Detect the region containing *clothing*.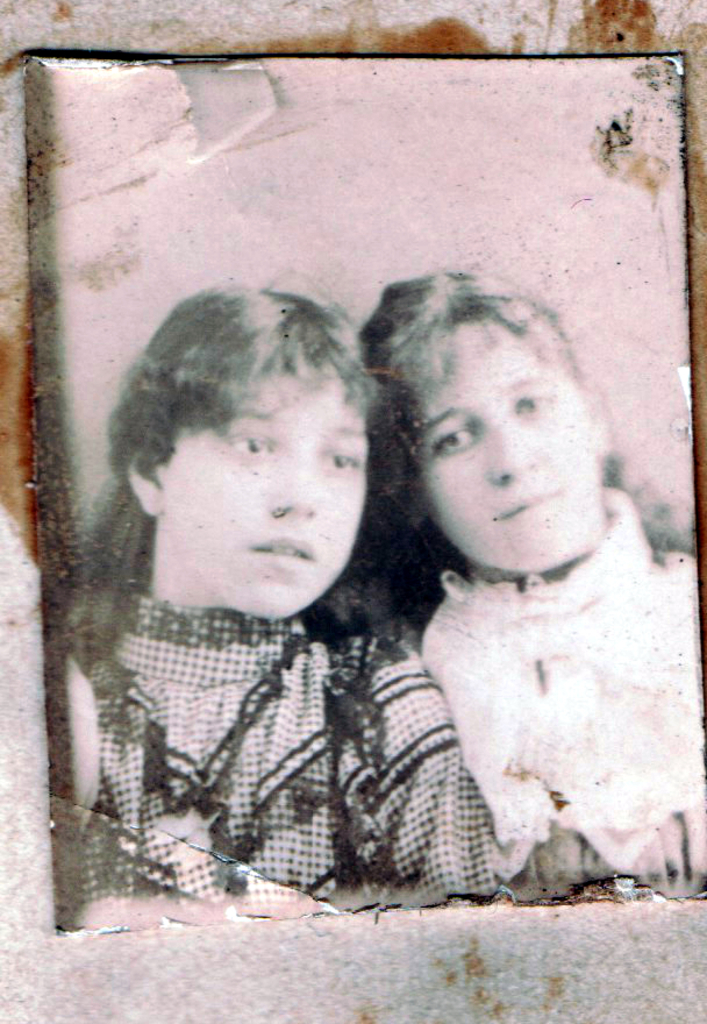
x1=421, y1=484, x2=706, y2=882.
